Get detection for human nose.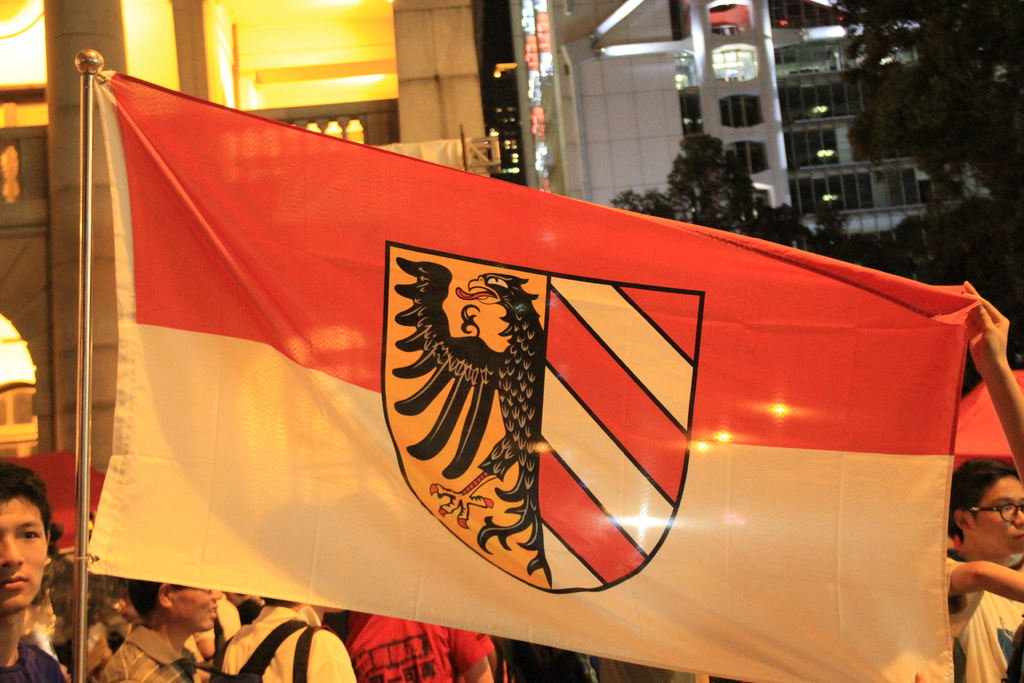
Detection: 206,582,224,604.
